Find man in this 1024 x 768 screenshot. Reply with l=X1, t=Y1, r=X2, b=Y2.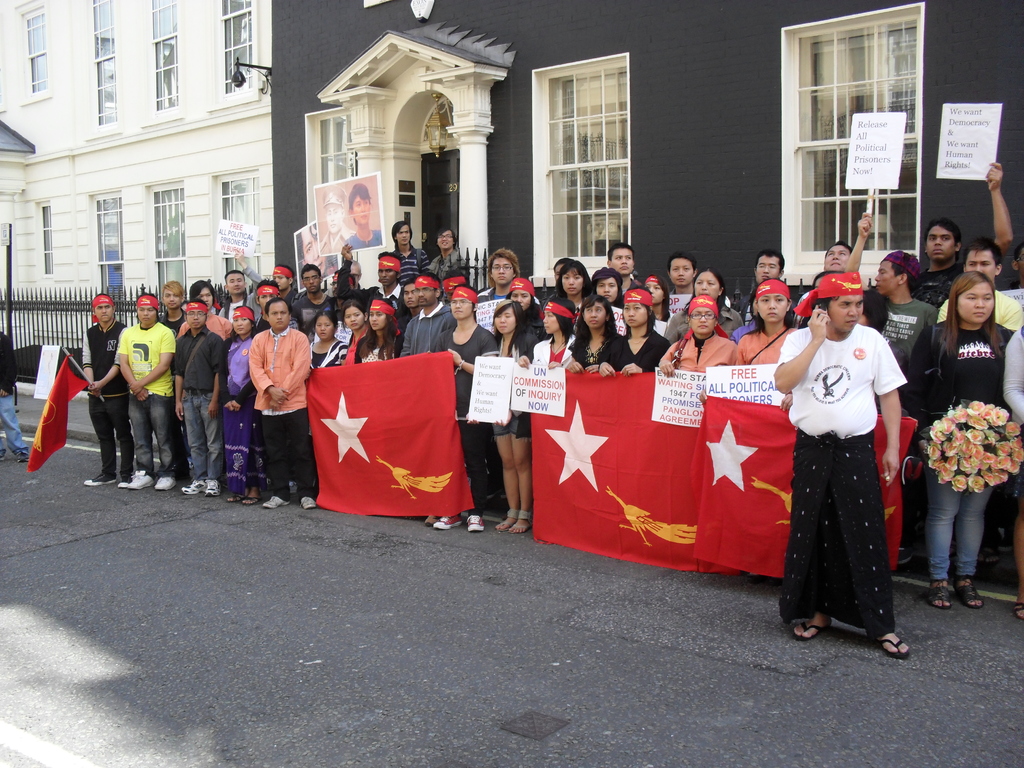
l=824, t=217, r=924, b=357.
